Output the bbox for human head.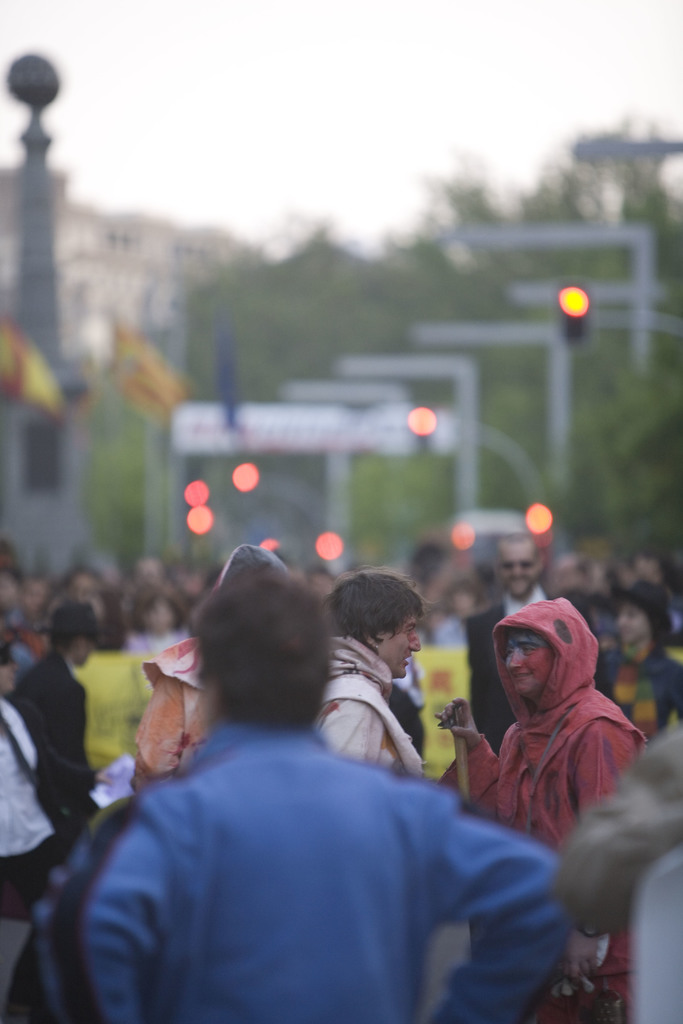
493/529/540/599.
